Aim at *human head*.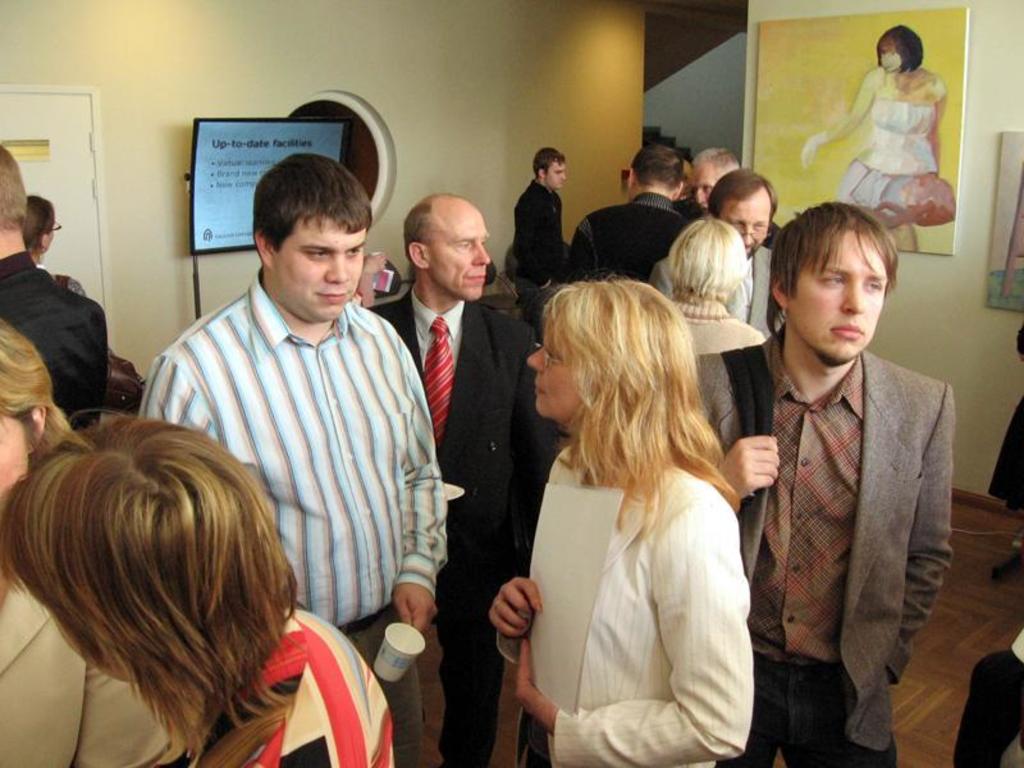
Aimed at 681,160,695,204.
